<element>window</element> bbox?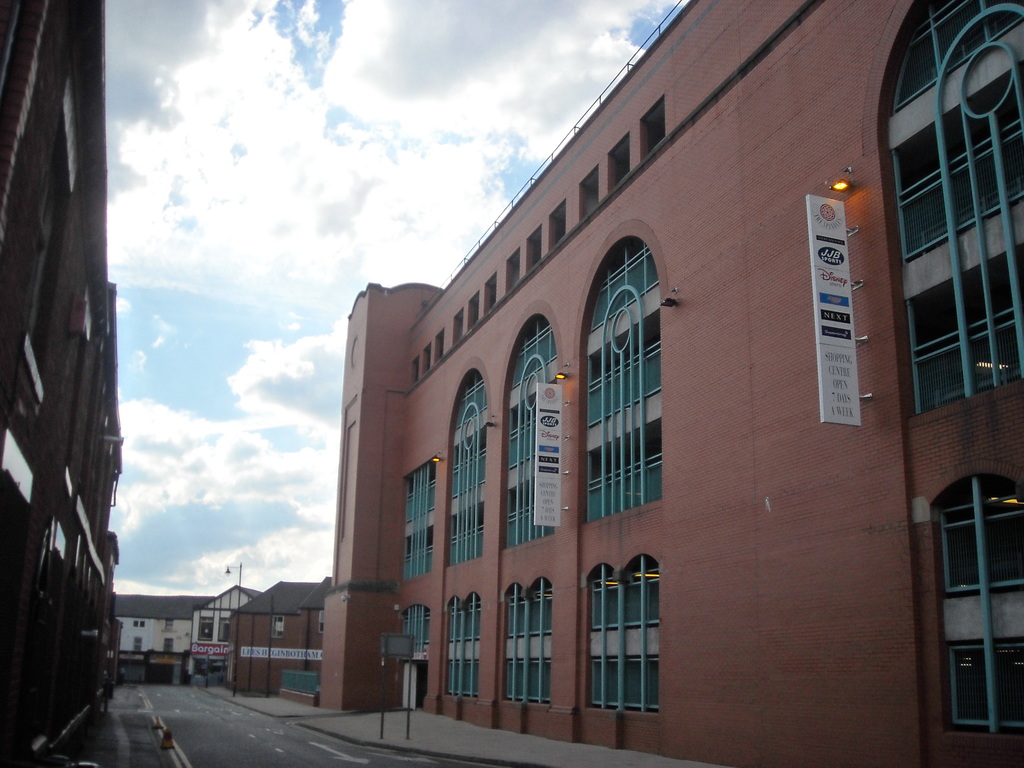
583 556 654 709
